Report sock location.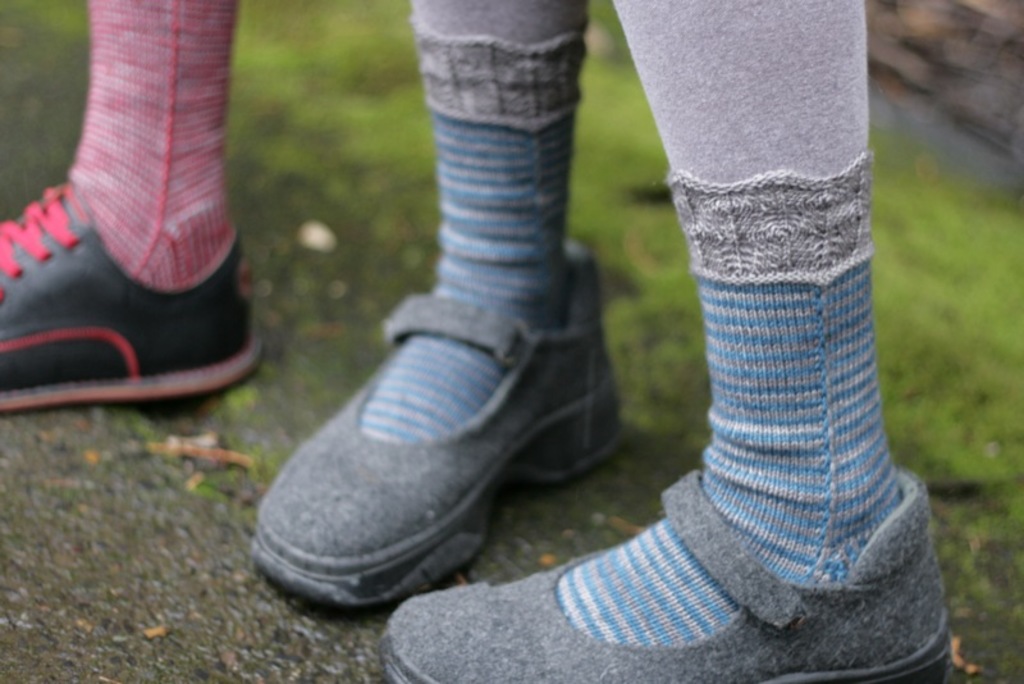
Report: [left=63, top=0, right=237, bottom=288].
